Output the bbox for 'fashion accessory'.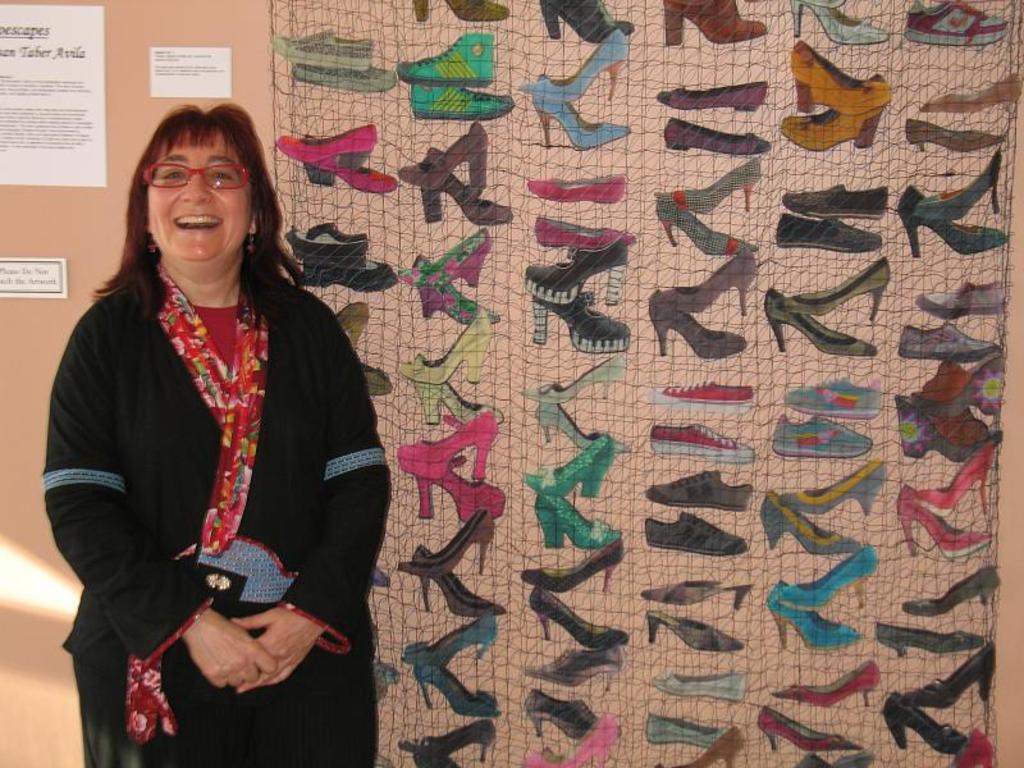
(908,0,1010,45).
